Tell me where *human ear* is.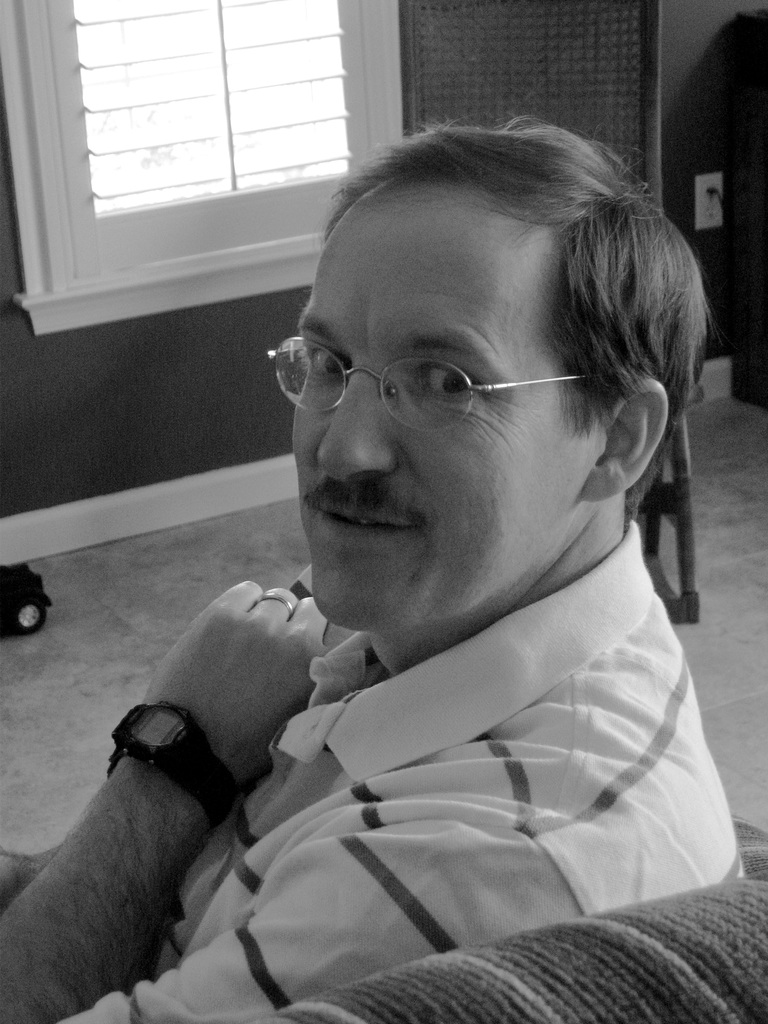
*human ear* is at (left=580, top=374, right=672, bottom=498).
